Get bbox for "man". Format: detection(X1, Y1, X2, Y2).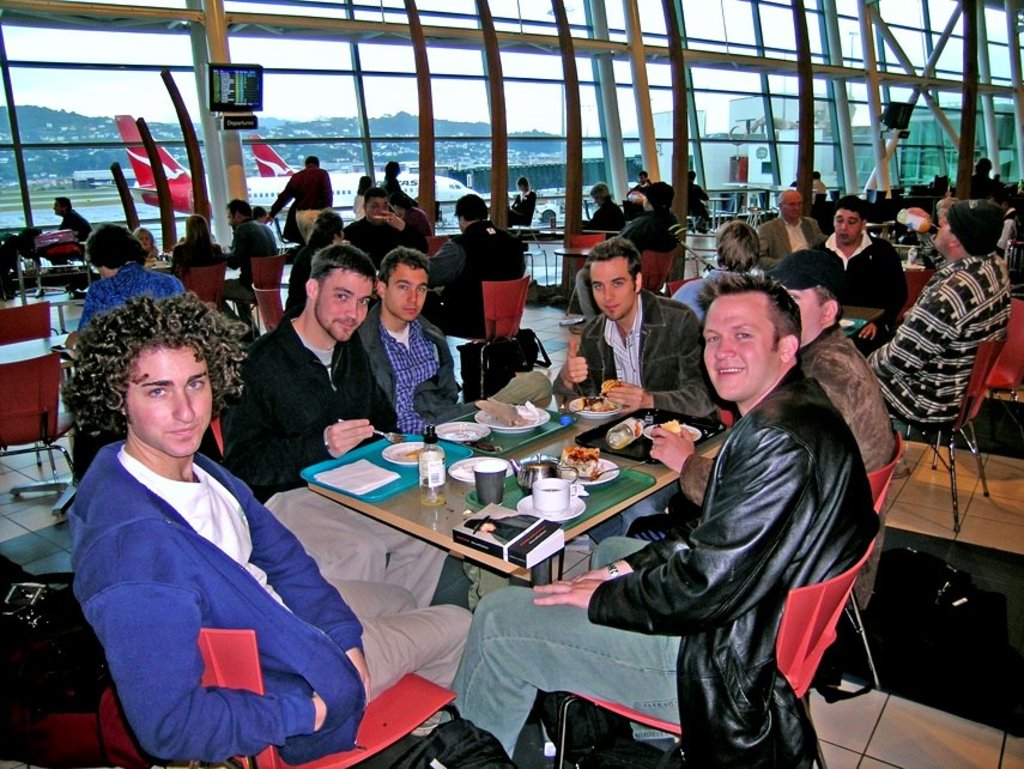
detection(429, 278, 875, 768).
